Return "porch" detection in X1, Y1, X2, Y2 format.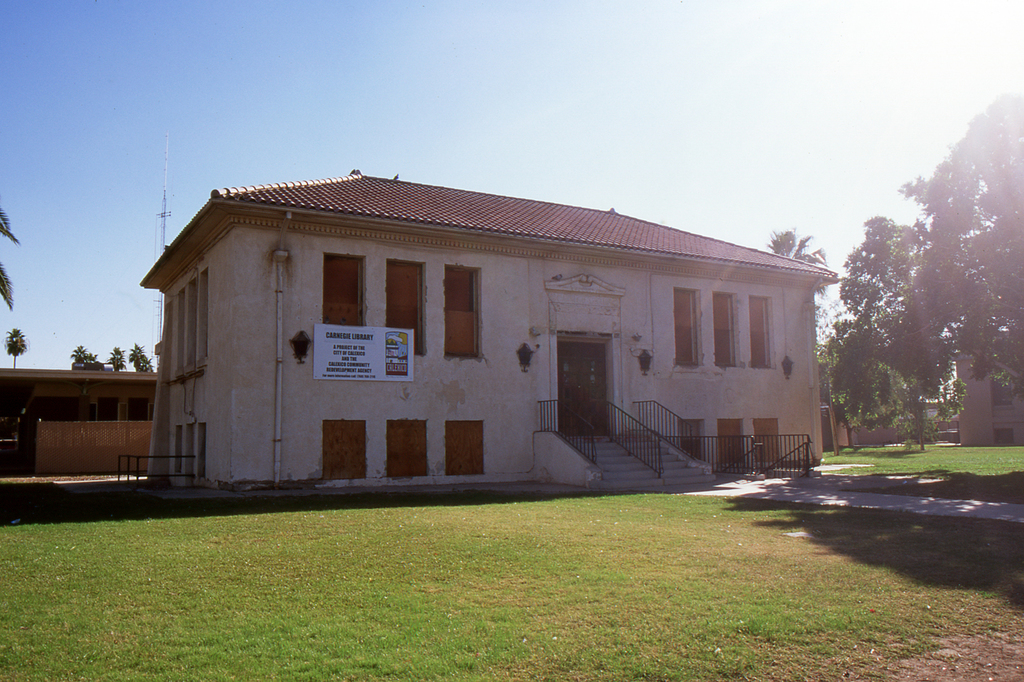
1, 415, 166, 496.
